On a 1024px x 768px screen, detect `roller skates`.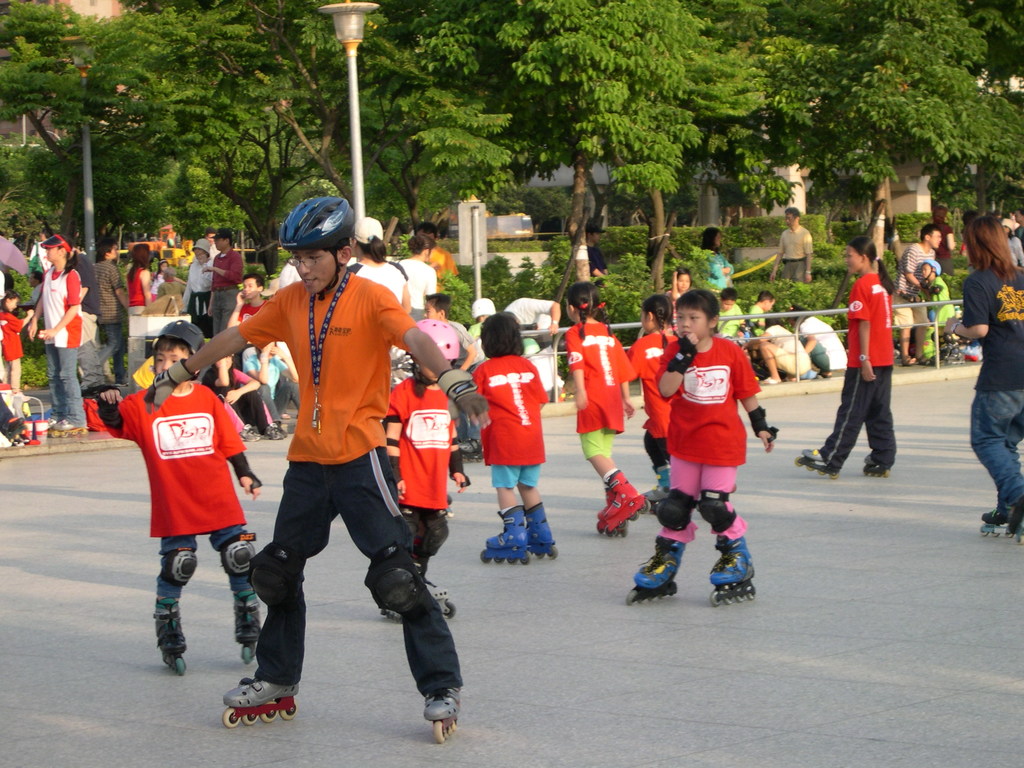
[419,682,463,747].
